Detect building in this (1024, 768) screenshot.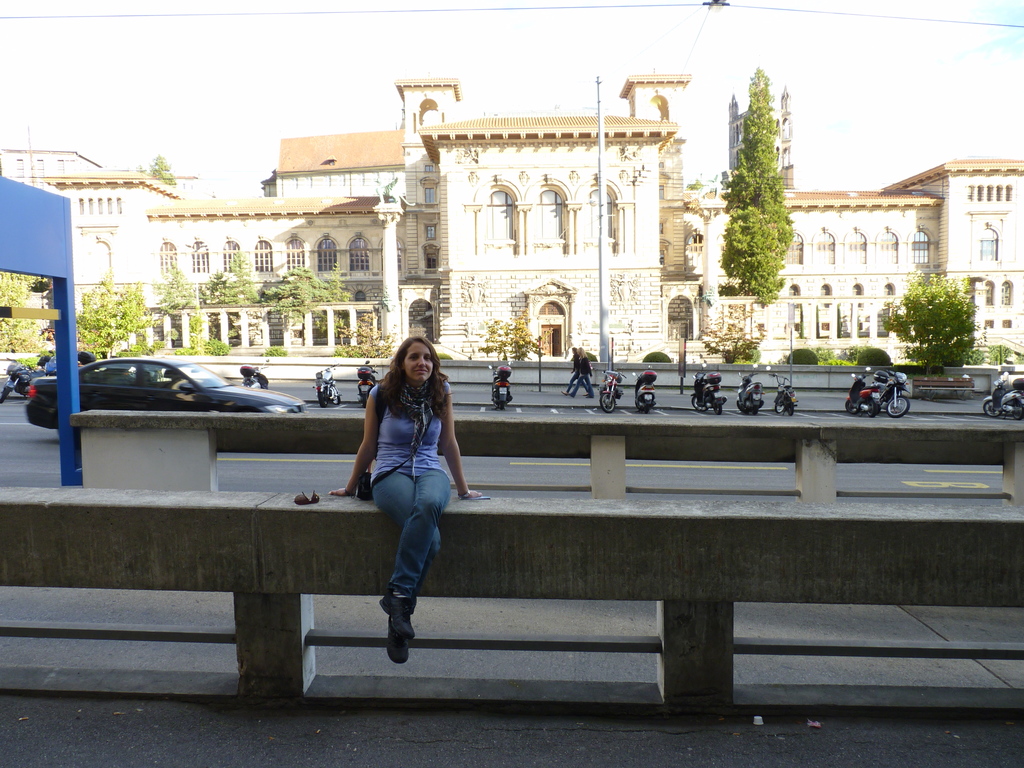
Detection: {"x1": 0, "y1": 72, "x2": 1023, "y2": 366}.
